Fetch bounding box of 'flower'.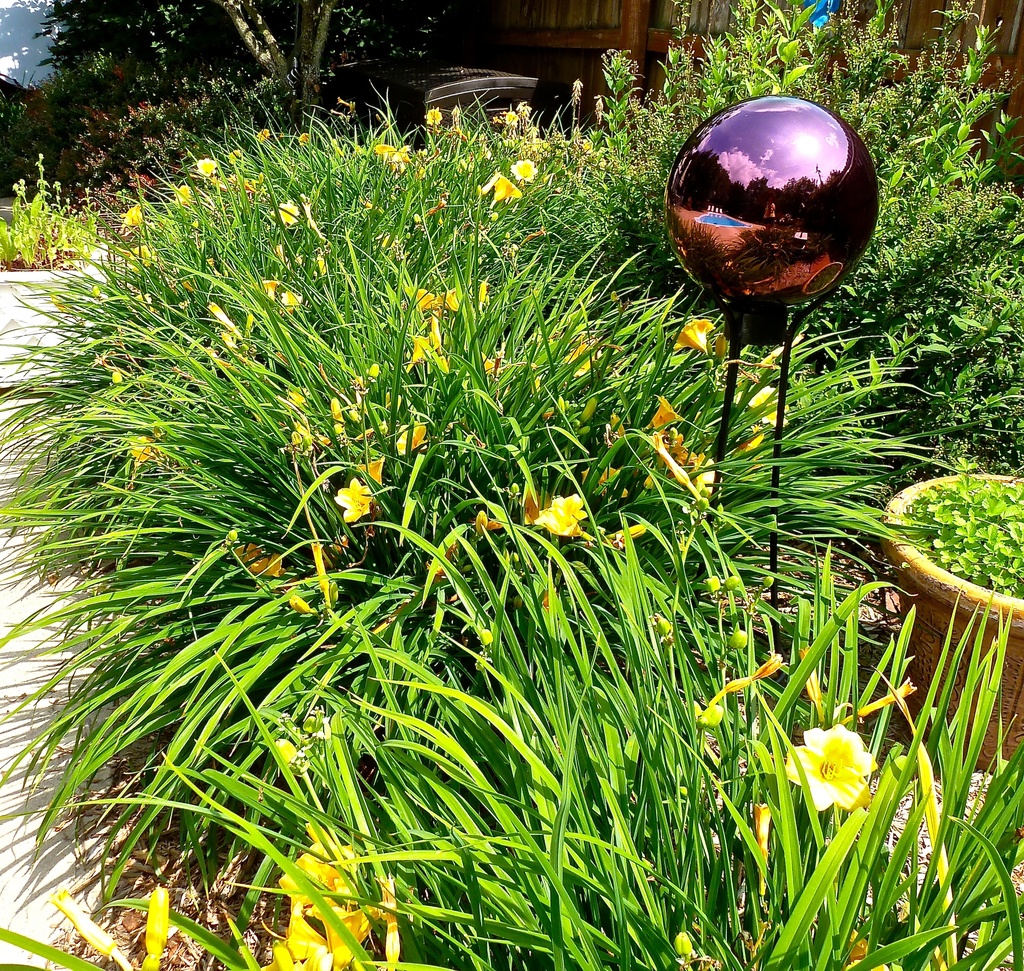
Bbox: Rect(447, 289, 470, 316).
